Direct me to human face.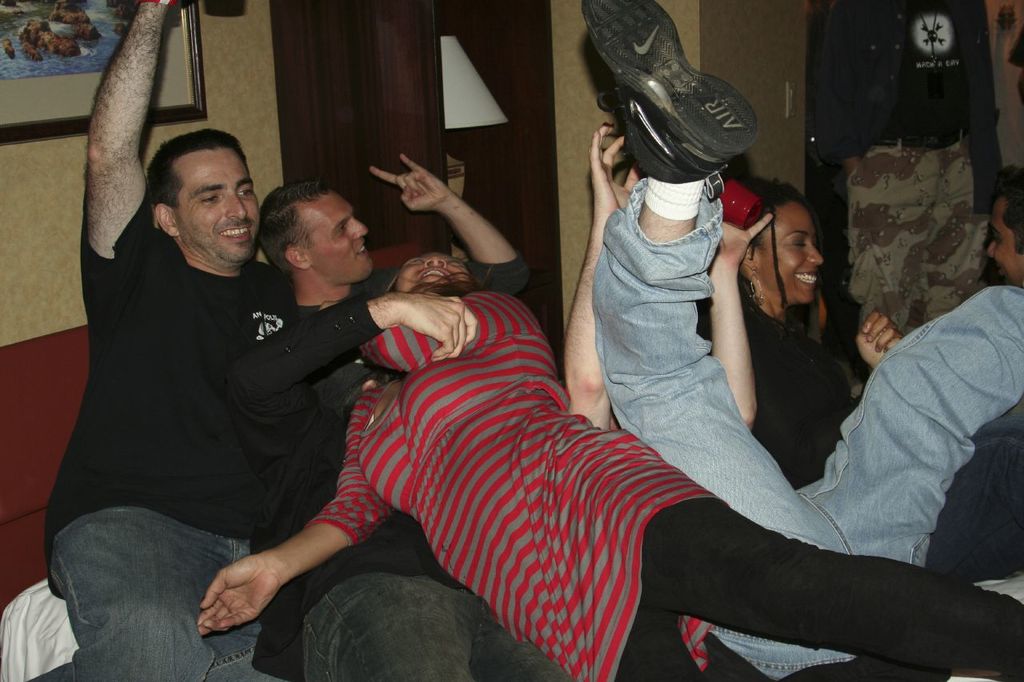
Direction: crop(756, 202, 823, 304).
